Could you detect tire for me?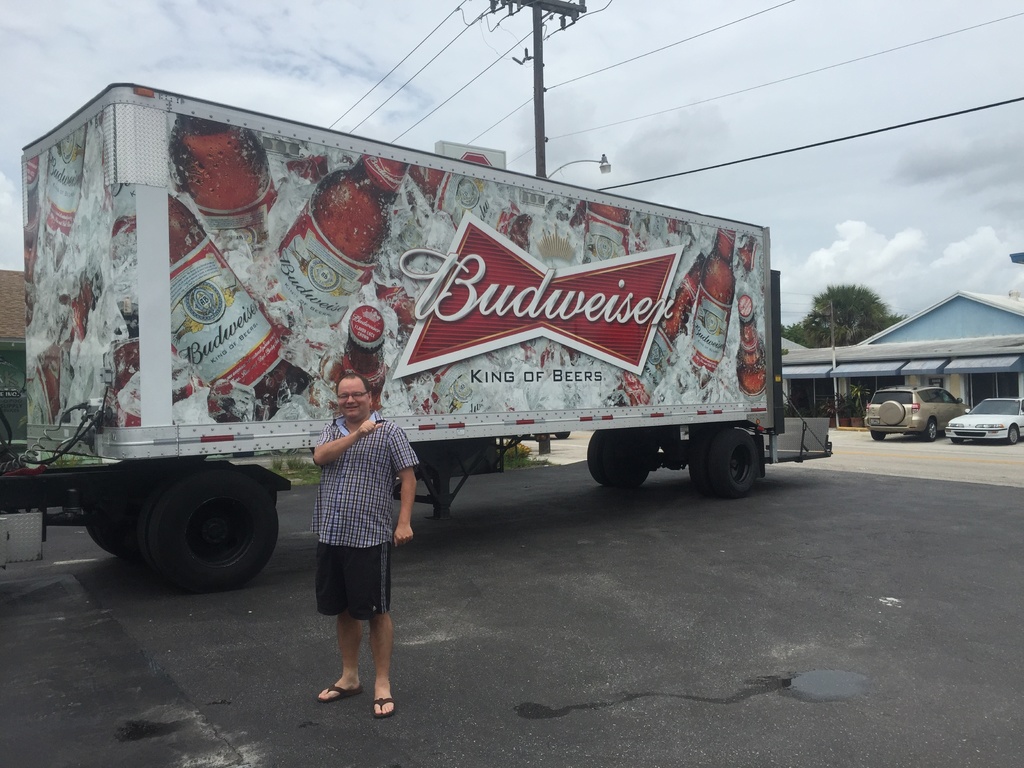
Detection result: box=[925, 420, 941, 442].
